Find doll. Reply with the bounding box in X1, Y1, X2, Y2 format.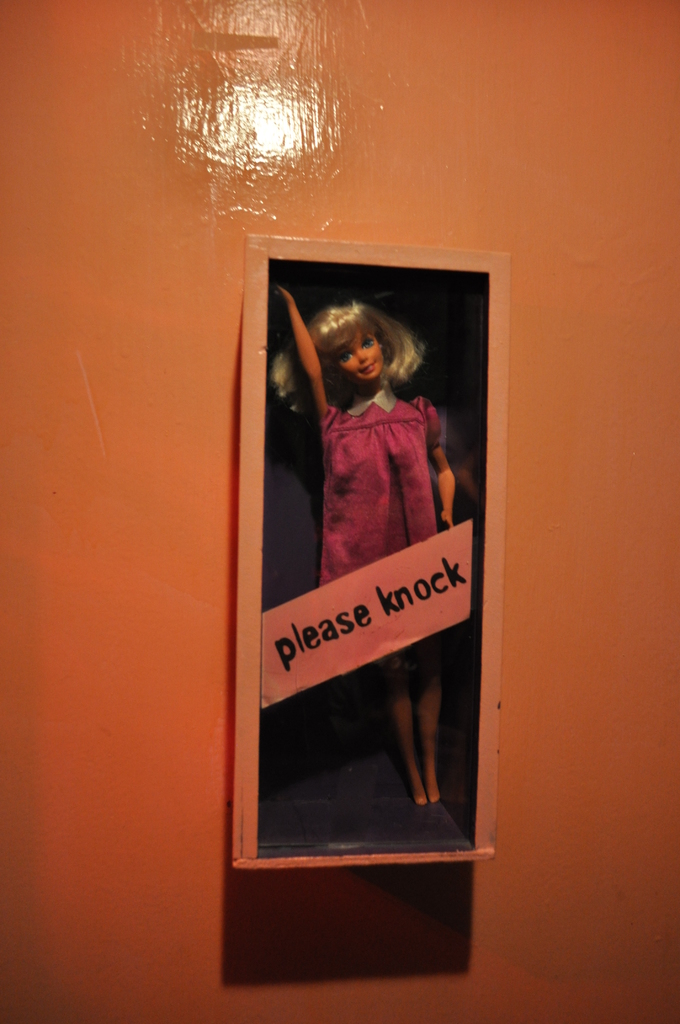
258, 269, 453, 810.
